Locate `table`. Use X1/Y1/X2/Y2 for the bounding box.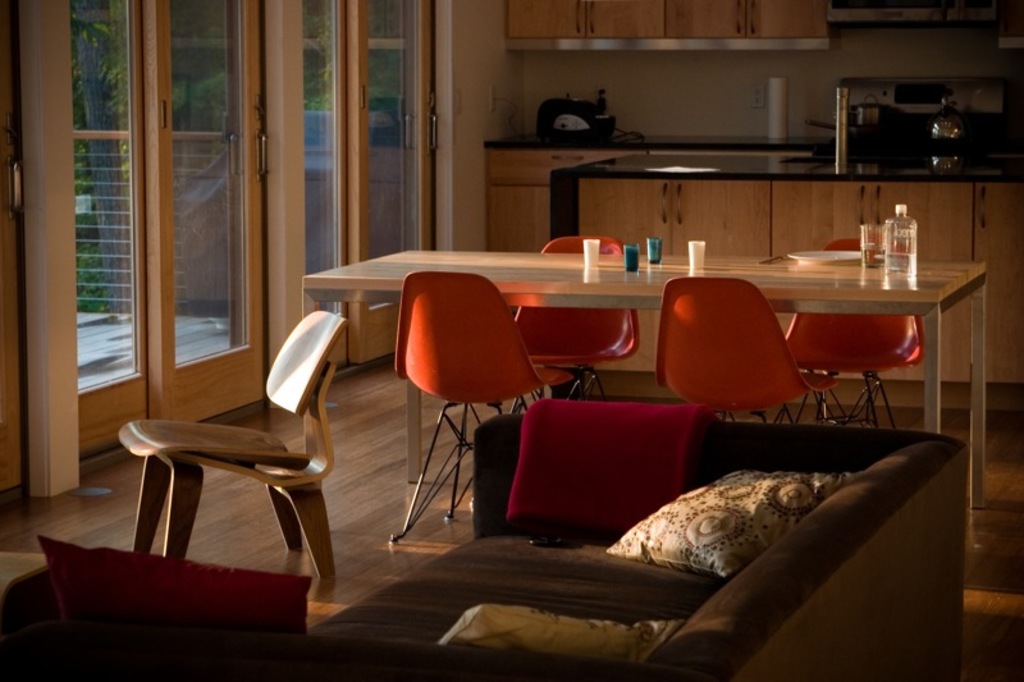
344/256/965/436.
